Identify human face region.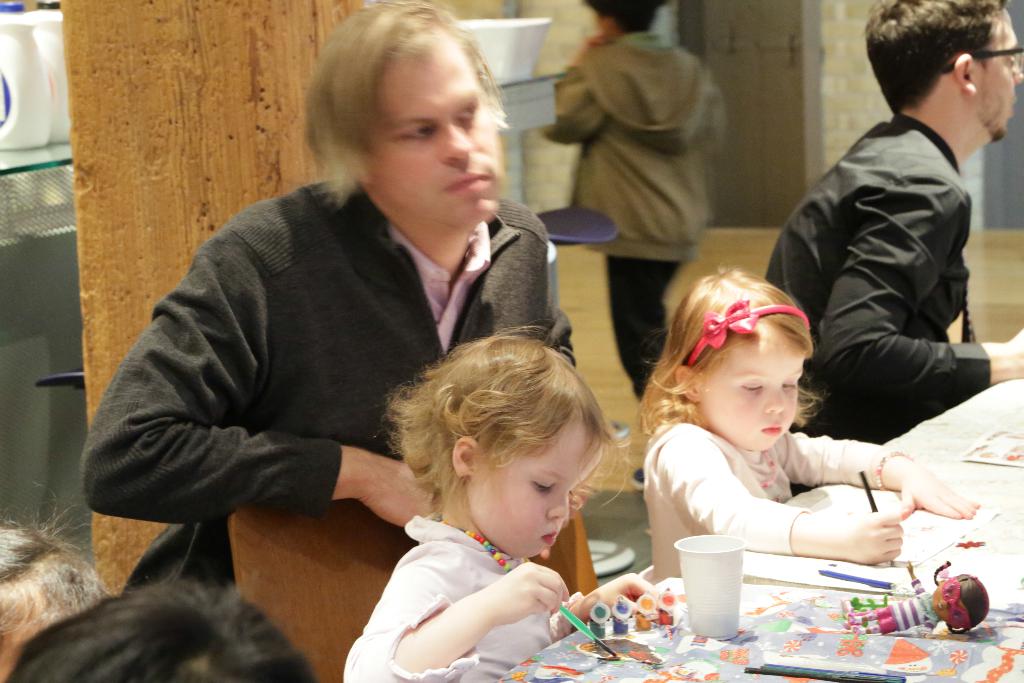
Region: (698, 327, 803, 452).
